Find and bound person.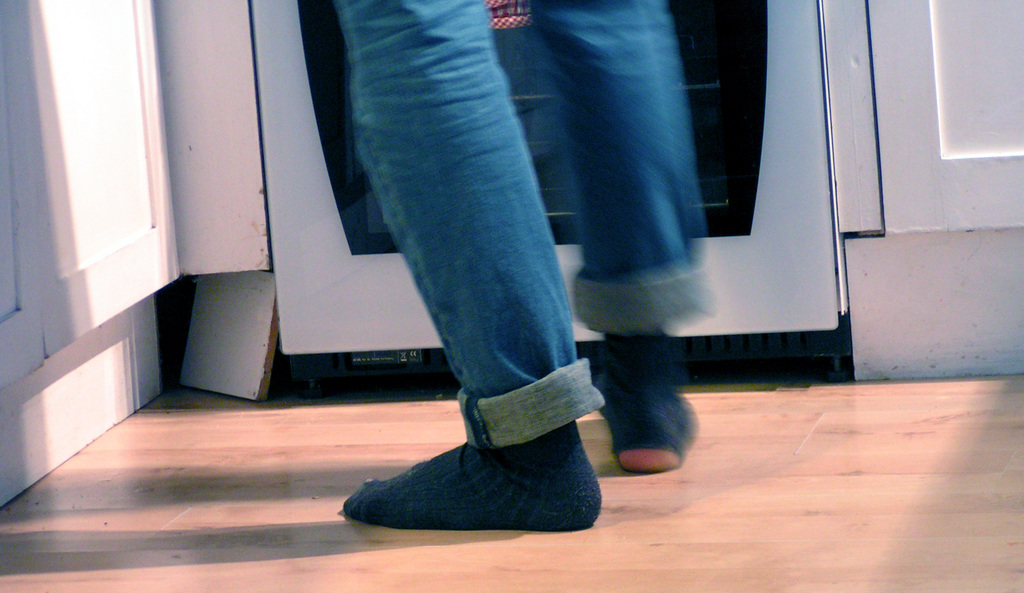
Bound: [left=331, top=0, right=726, bottom=533].
